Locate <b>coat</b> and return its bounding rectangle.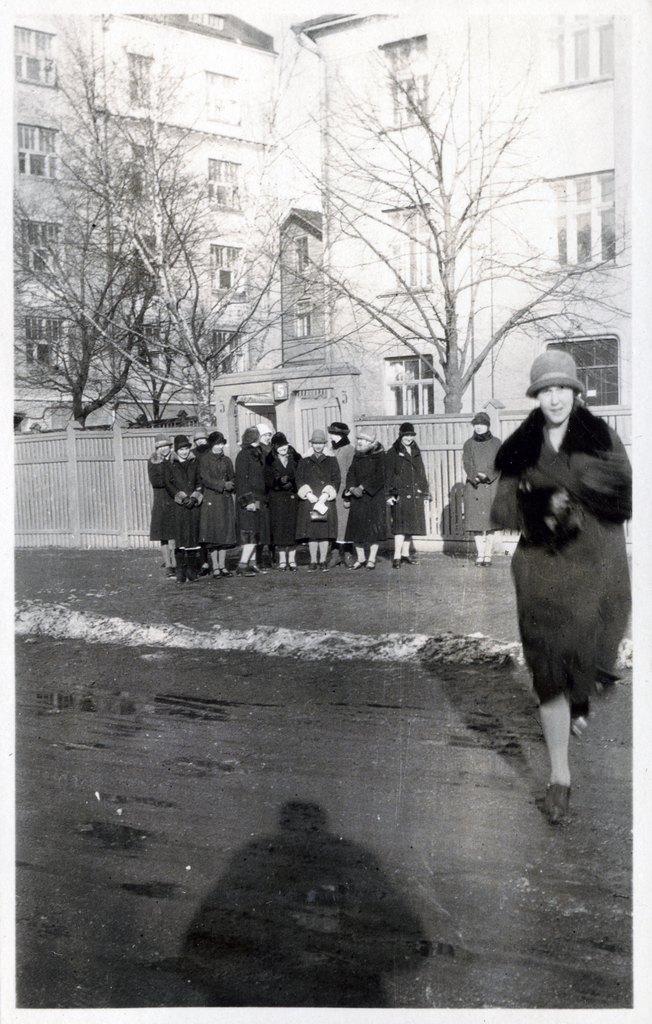
x1=504 y1=370 x2=629 y2=713.
